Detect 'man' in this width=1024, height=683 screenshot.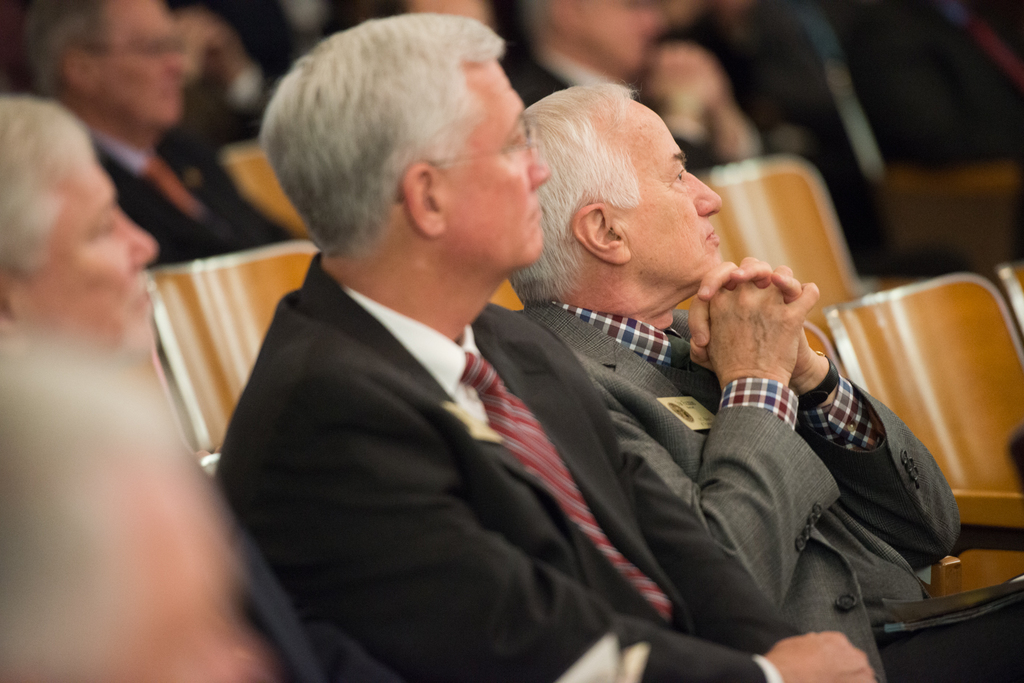
Detection: bbox=(484, 79, 1023, 682).
